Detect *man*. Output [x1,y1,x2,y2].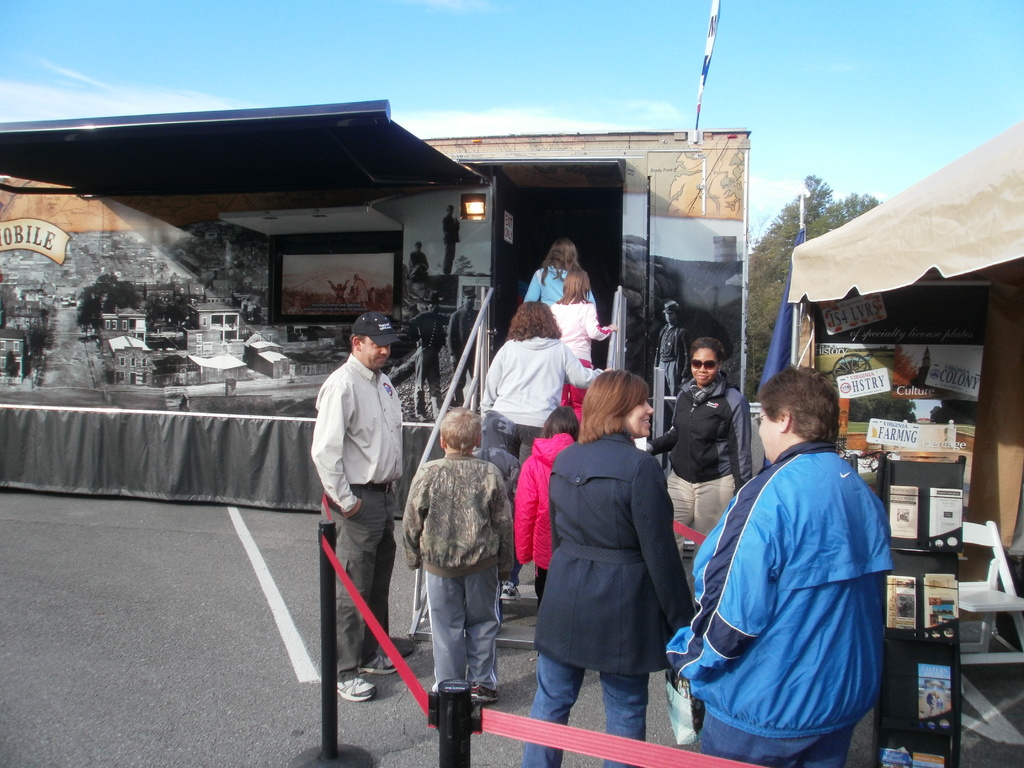
[667,348,739,602].
